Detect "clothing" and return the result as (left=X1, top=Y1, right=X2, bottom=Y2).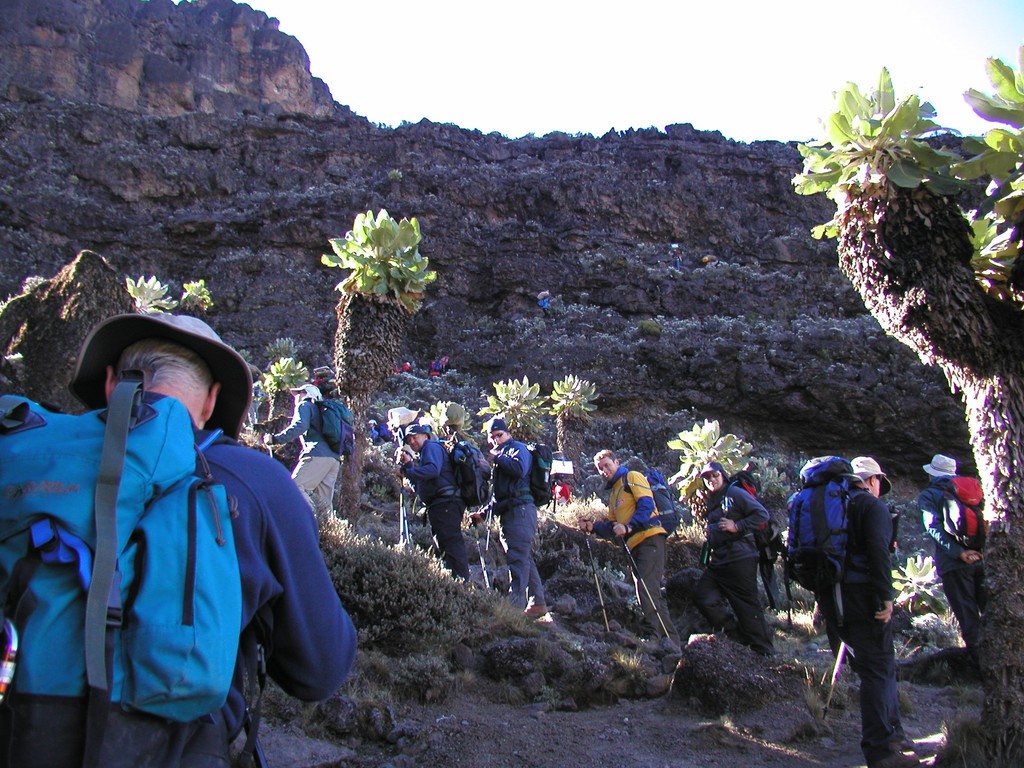
(left=0, top=430, right=364, bottom=767).
